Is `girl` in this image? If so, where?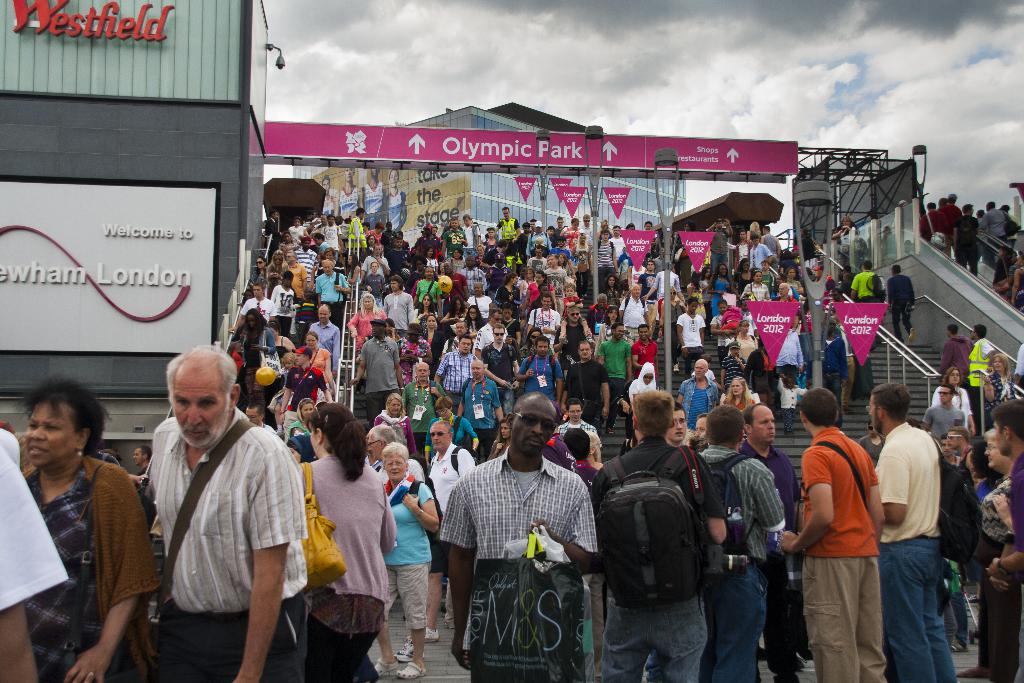
Yes, at x1=346, y1=254, x2=362, y2=286.
